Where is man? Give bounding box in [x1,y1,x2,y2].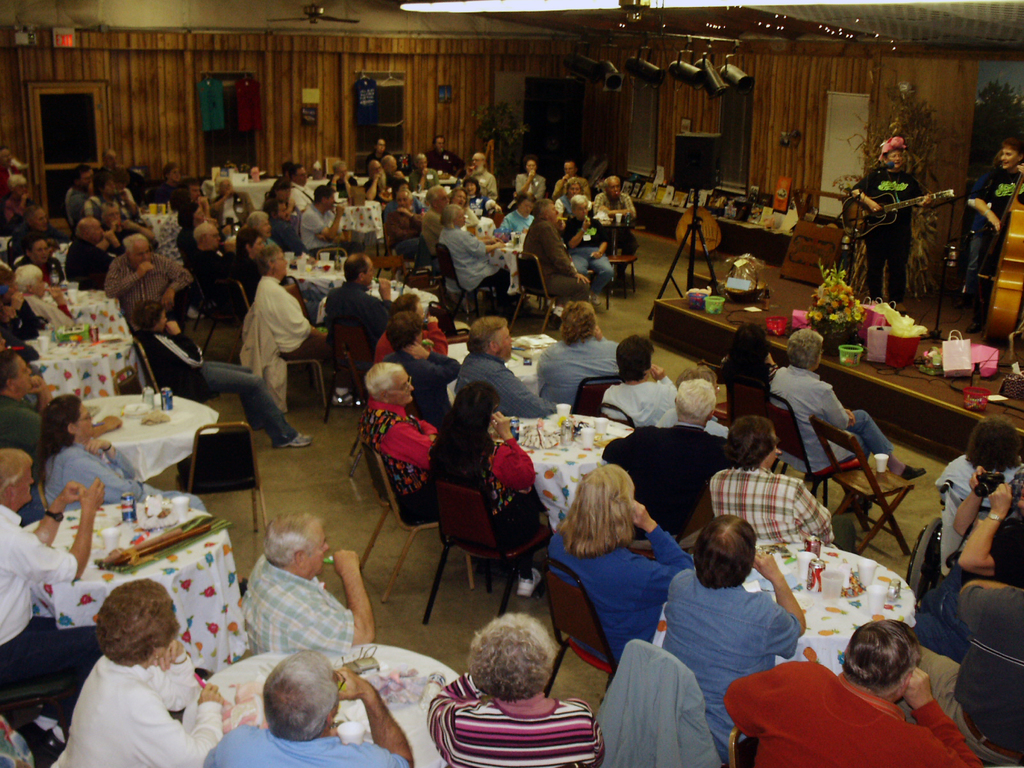
[242,511,377,654].
